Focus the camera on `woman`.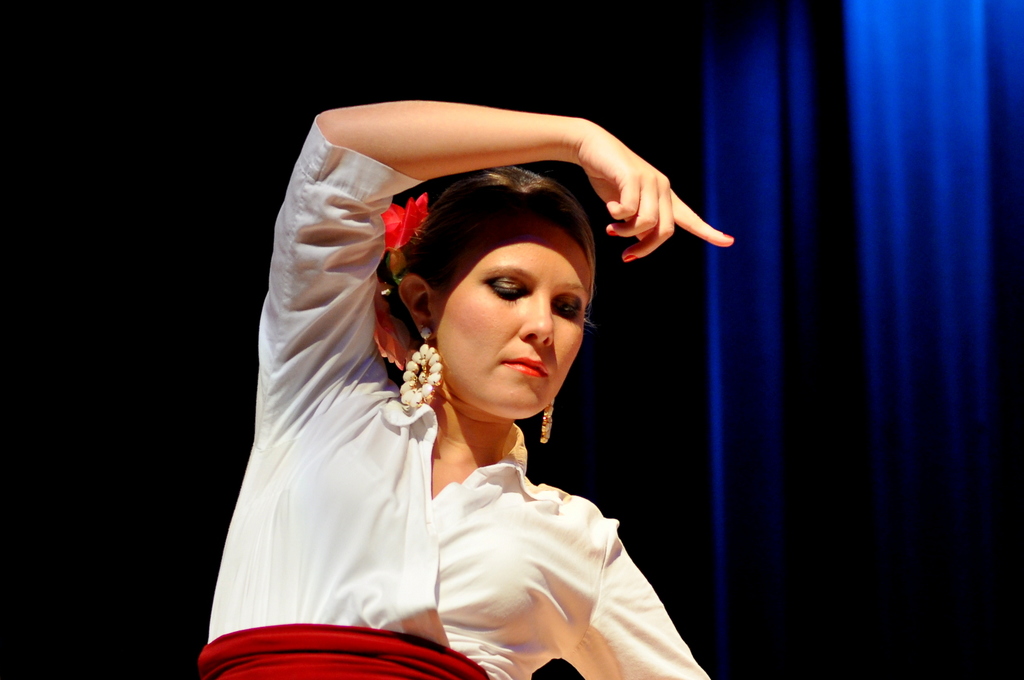
Focus region: (left=189, top=99, right=744, bottom=647).
